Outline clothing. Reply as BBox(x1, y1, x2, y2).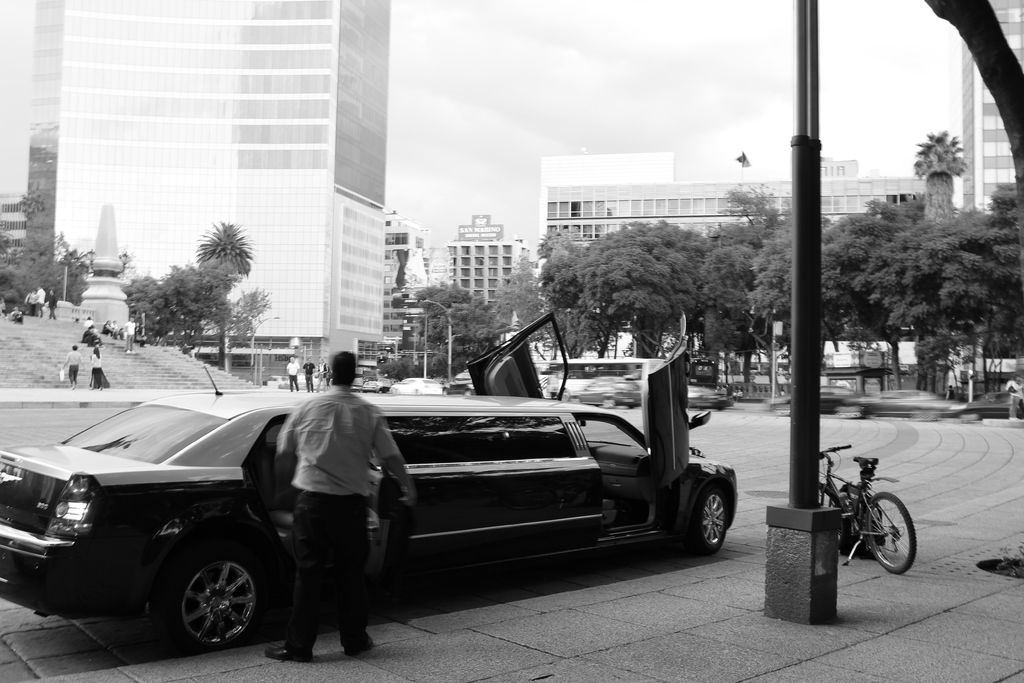
BBox(278, 388, 400, 639).
